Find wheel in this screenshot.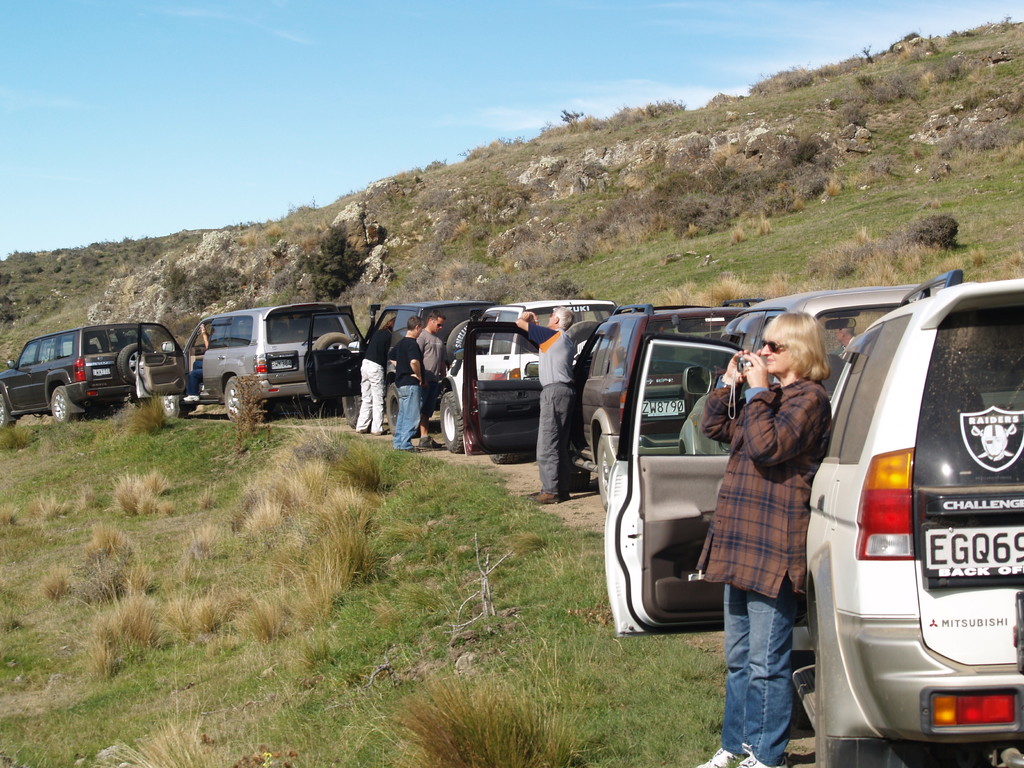
The bounding box for wheel is 344 394 361 431.
